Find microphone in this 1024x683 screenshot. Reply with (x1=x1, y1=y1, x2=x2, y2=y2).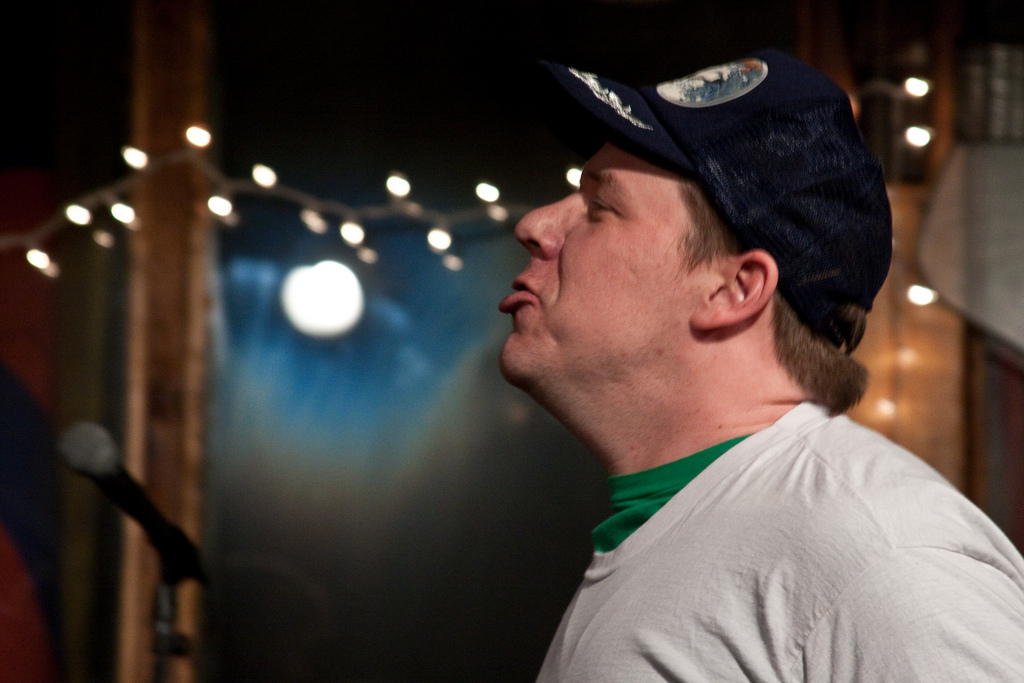
(x1=55, y1=422, x2=205, y2=580).
